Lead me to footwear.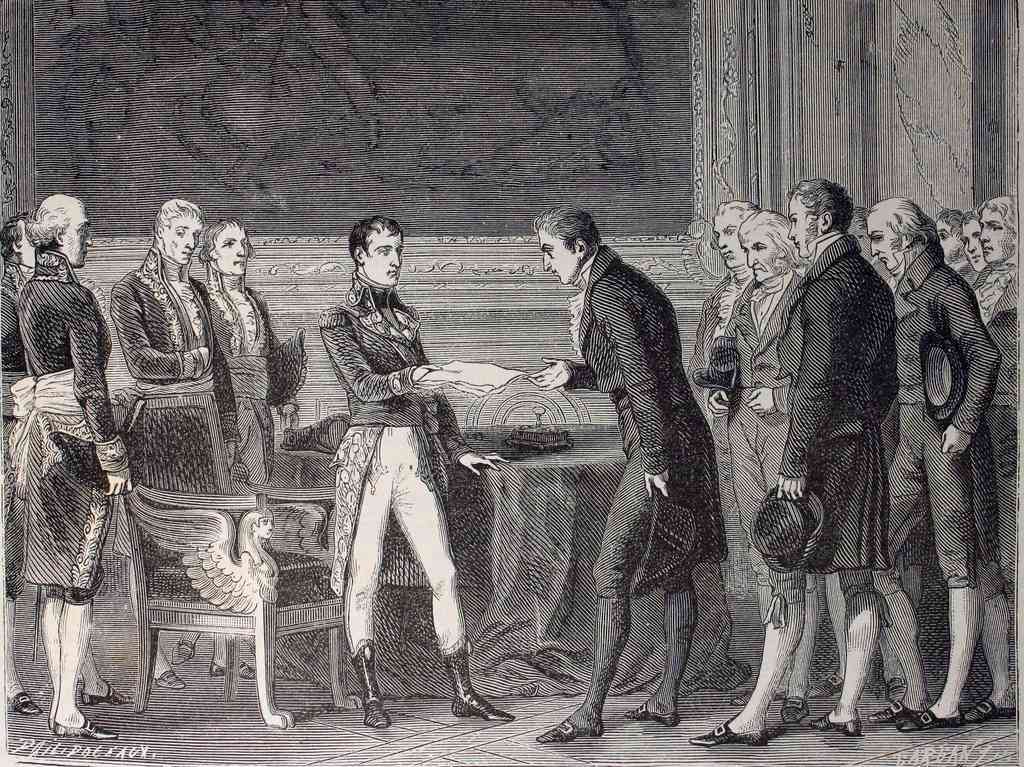
Lead to region(969, 695, 1016, 722).
